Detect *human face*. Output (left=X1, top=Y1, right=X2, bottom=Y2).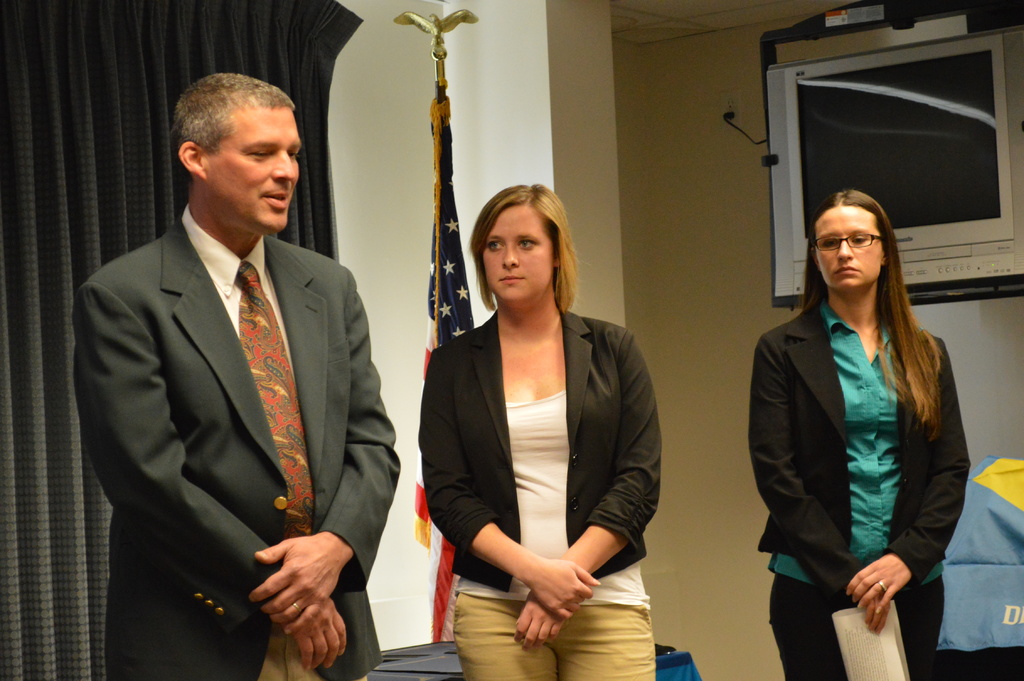
(left=483, top=208, right=555, bottom=306).
